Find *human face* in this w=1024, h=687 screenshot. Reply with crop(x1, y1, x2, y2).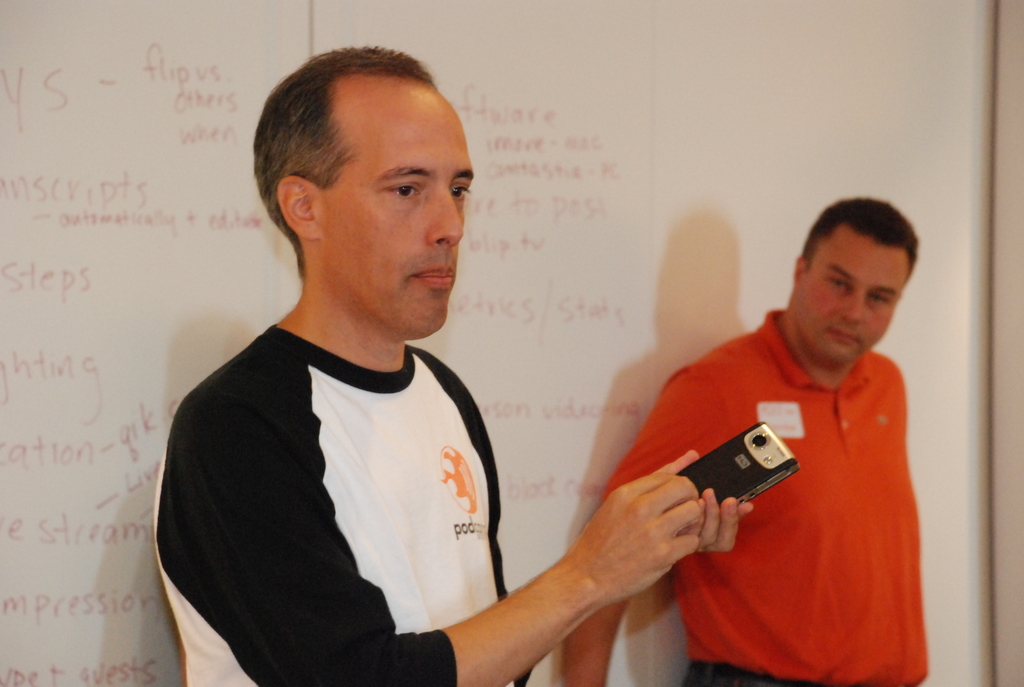
crop(801, 222, 912, 365).
